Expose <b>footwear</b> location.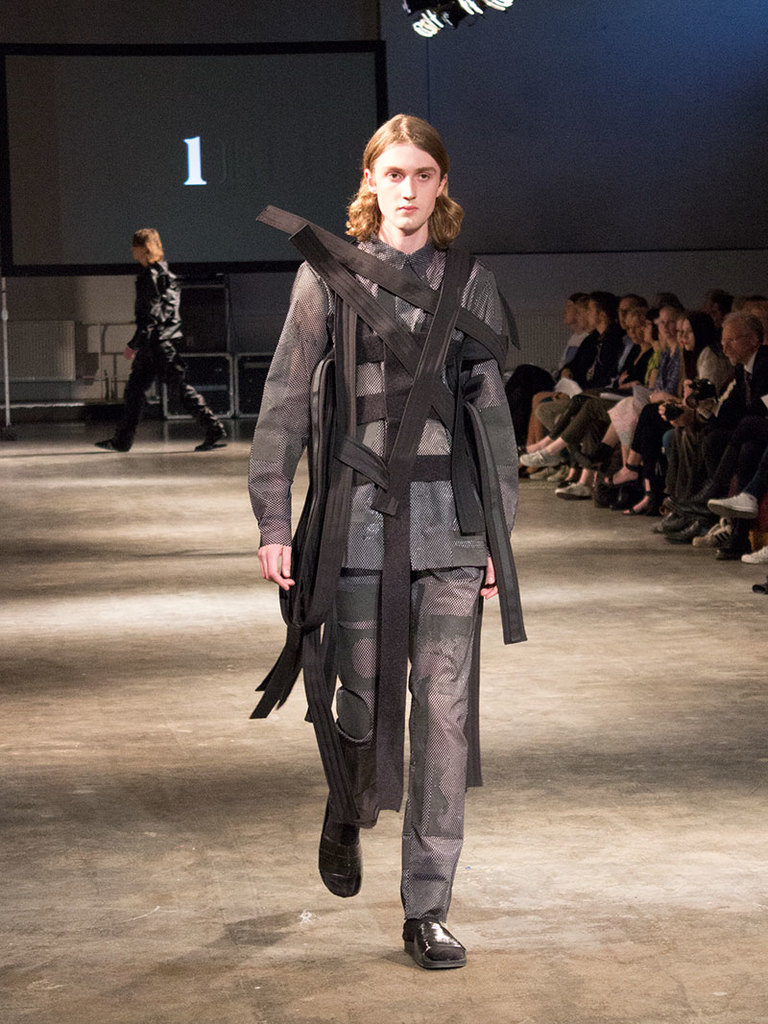
Exposed at 714,537,752,559.
